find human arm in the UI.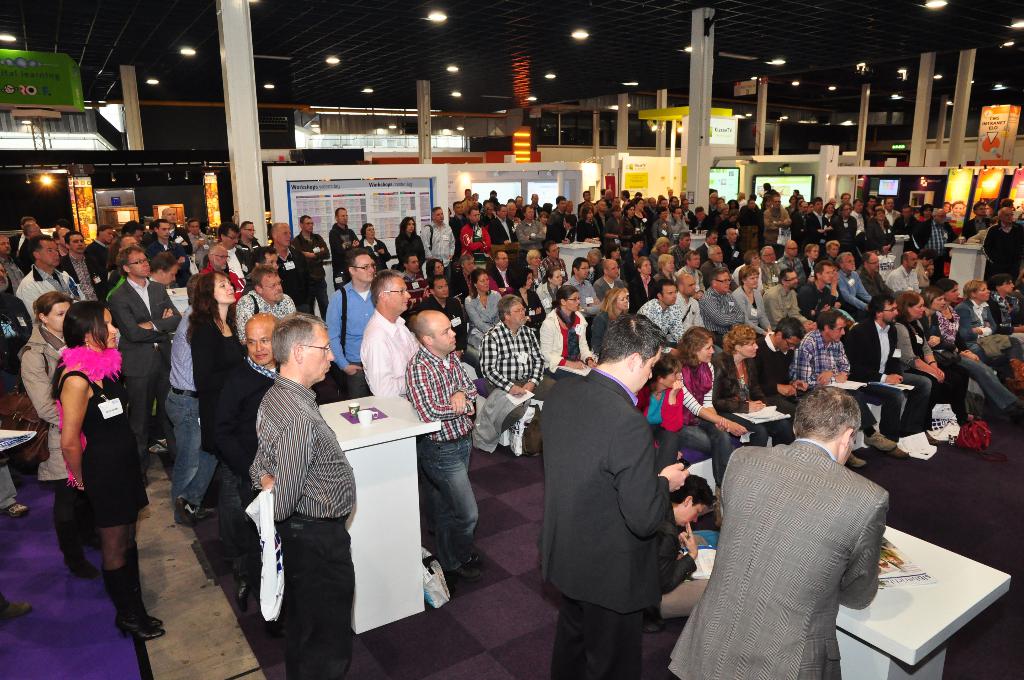
UI element at [left=248, top=441, right=271, bottom=496].
